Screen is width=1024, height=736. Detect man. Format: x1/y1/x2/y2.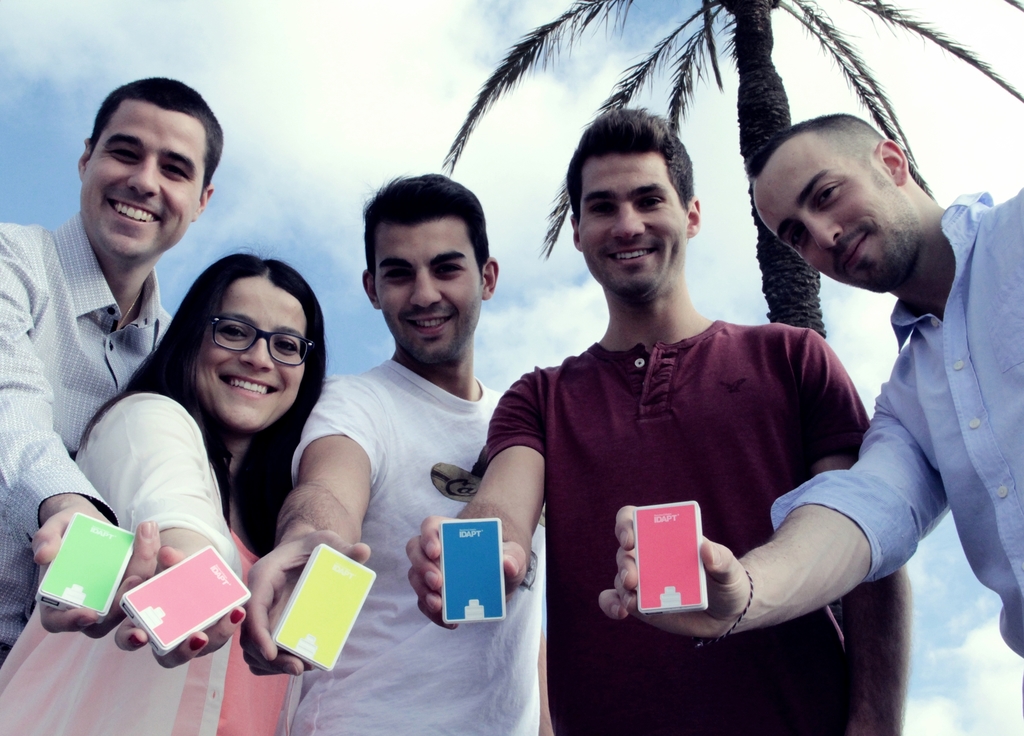
600/111/1023/732.
